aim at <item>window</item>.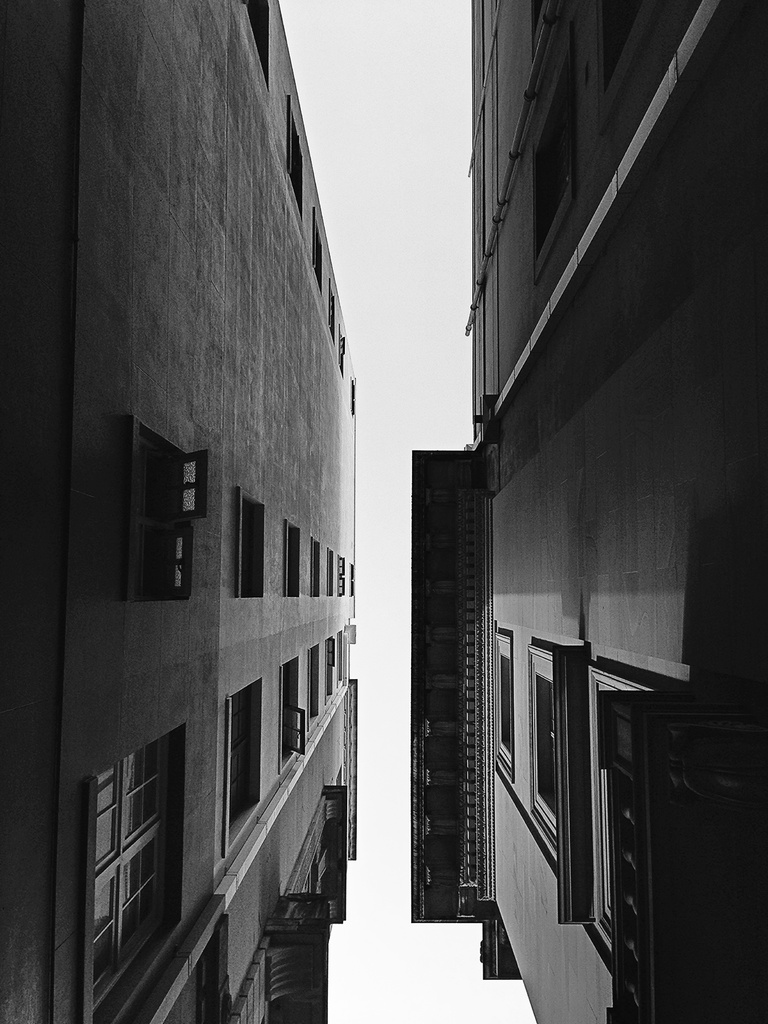
Aimed at region(529, 650, 562, 856).
